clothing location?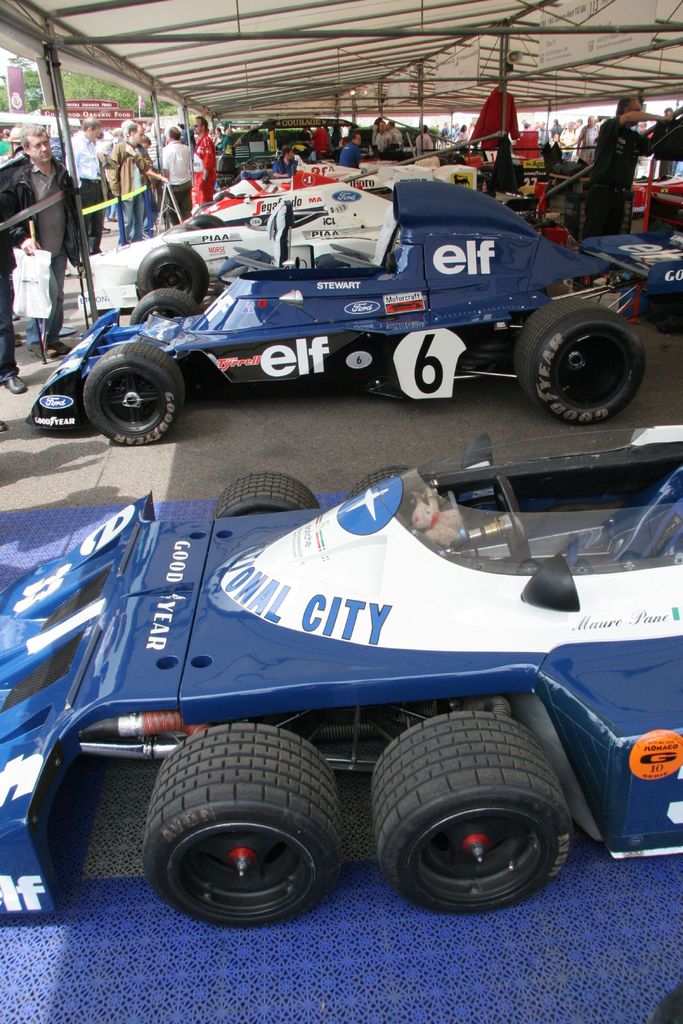
{"x1": 536, "y1": 126, "x2": 547, "y2": 147}
